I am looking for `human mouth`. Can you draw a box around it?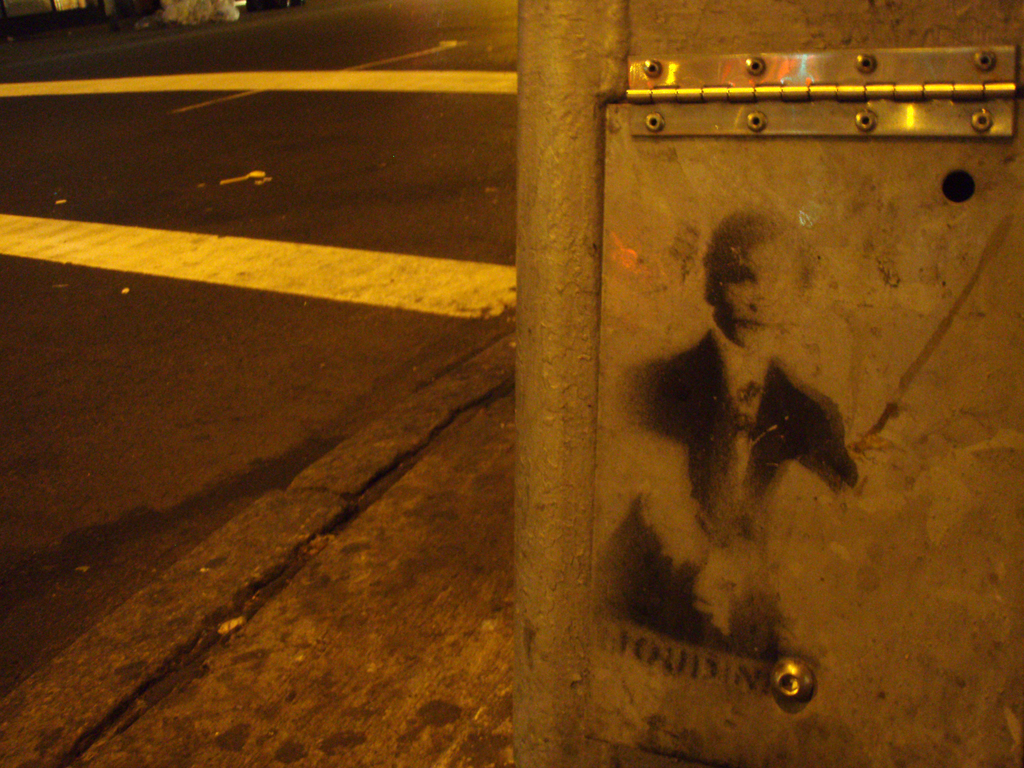
Sure, the bounding box is left=738, top=321, right=764, bottom=330.
